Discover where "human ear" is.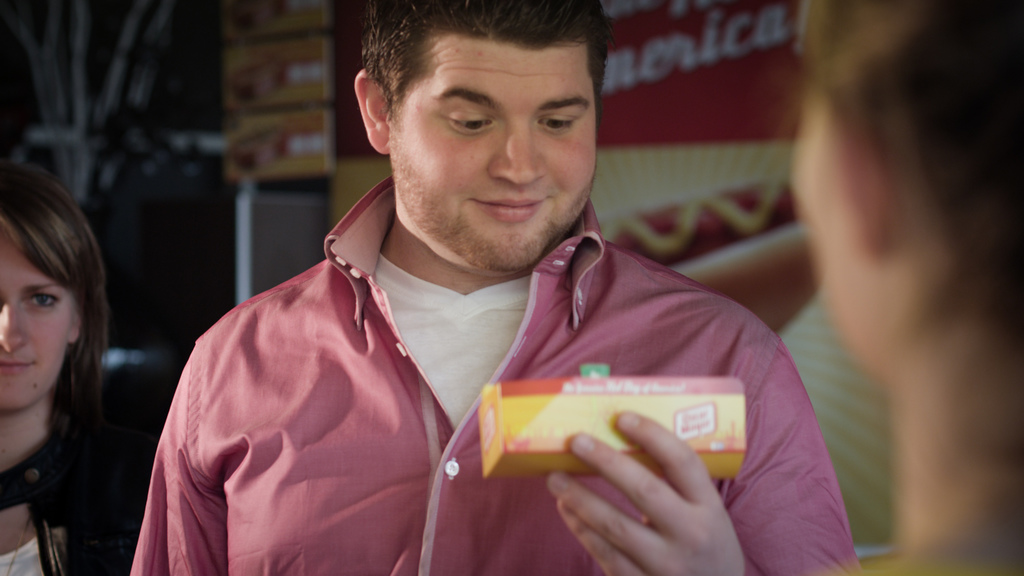
Discovered at region(835, 124, 884, 254).
